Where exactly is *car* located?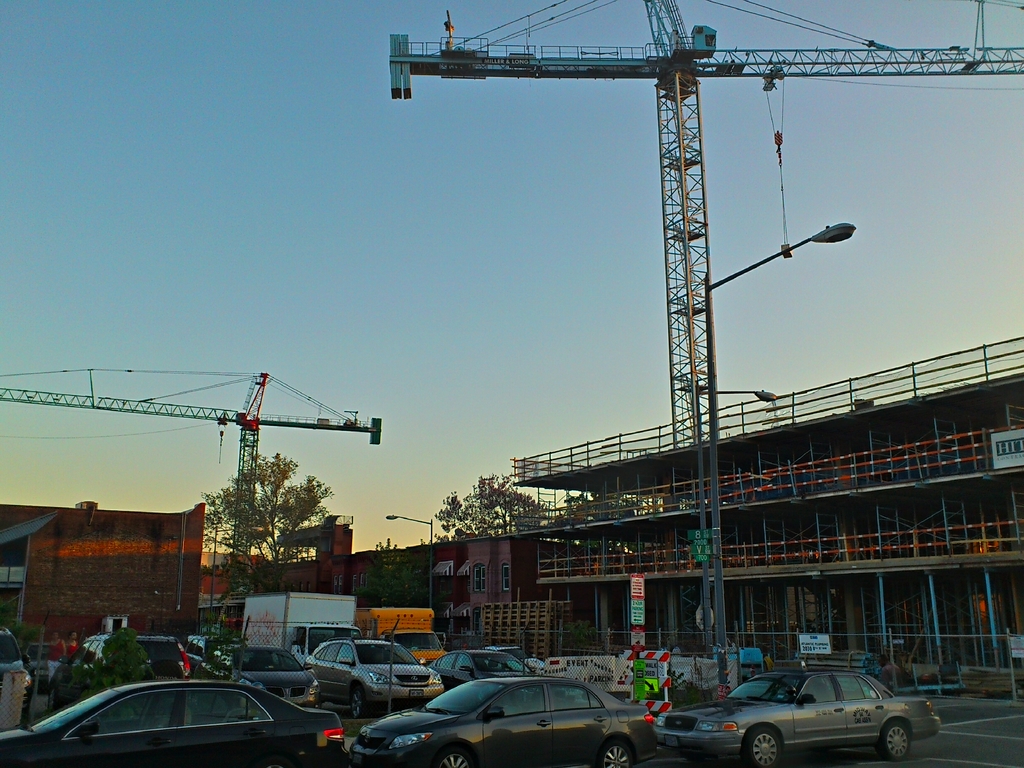
Its bounding box is box=[0, 676, 343, 766].
